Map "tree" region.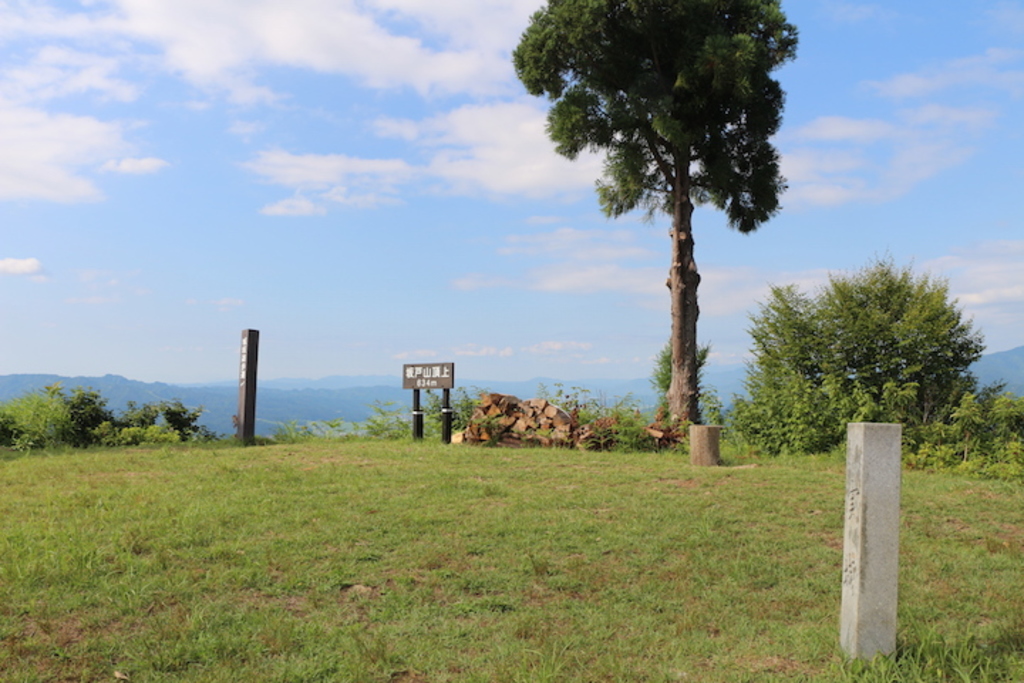
Mapped to [x1=738, y1=243, x2=987, y2=450].
